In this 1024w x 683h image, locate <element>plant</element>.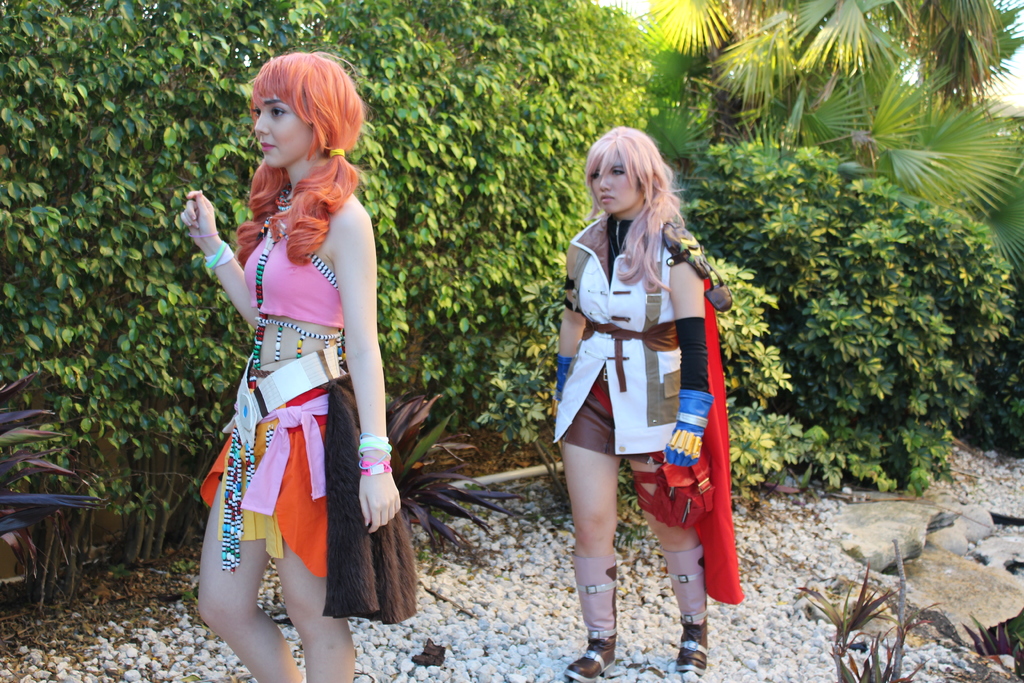
Bounding box: 0/378/99/587.
